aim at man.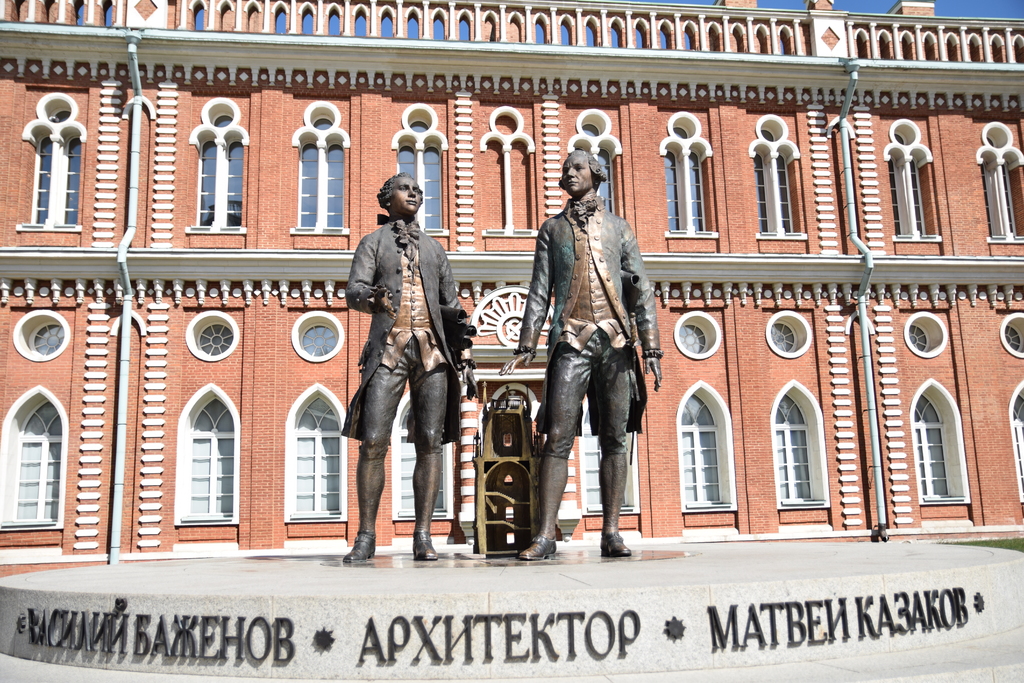
Aimed at <region>344, 176, 470, 573</region>.
